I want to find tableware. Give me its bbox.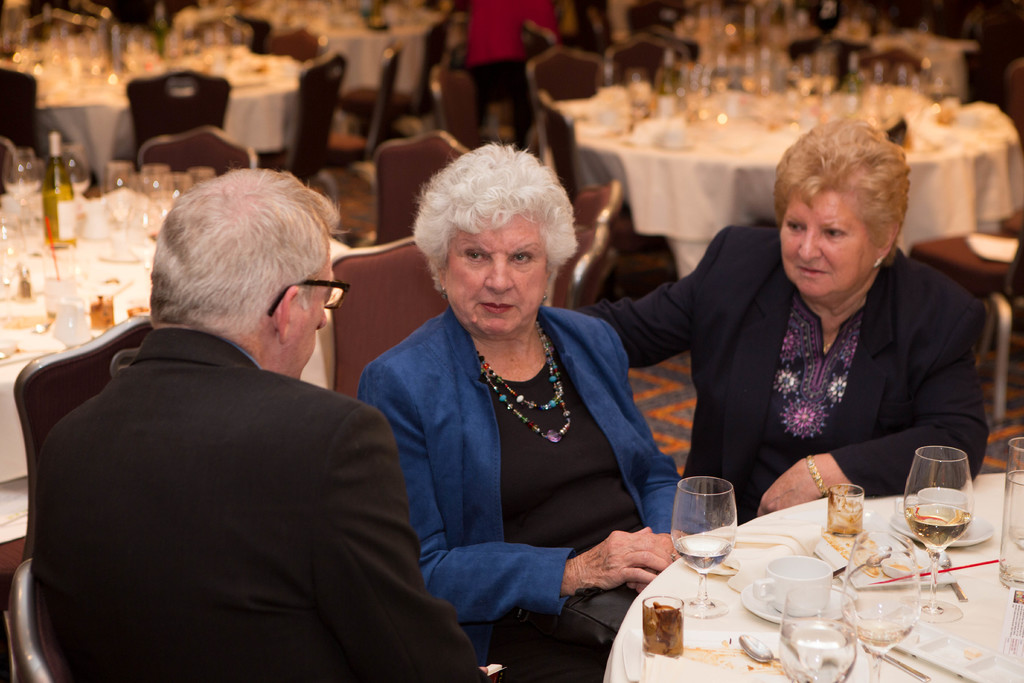
left=836, top=618, right=929, bottom=682.
